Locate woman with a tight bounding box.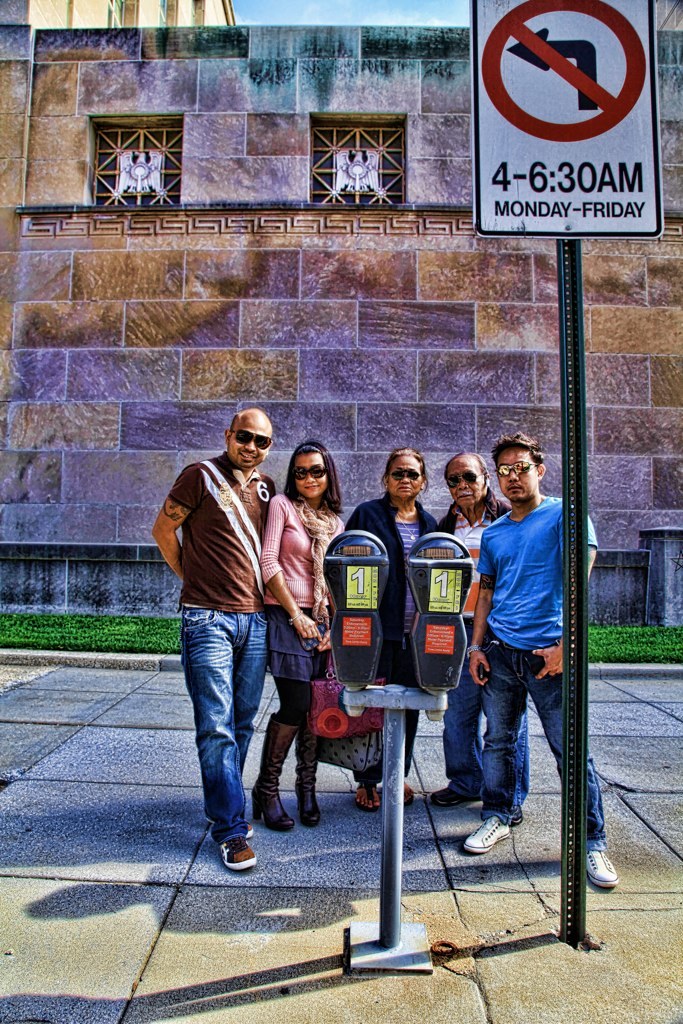
(left=329, top=438, right=438, bottom=843).
